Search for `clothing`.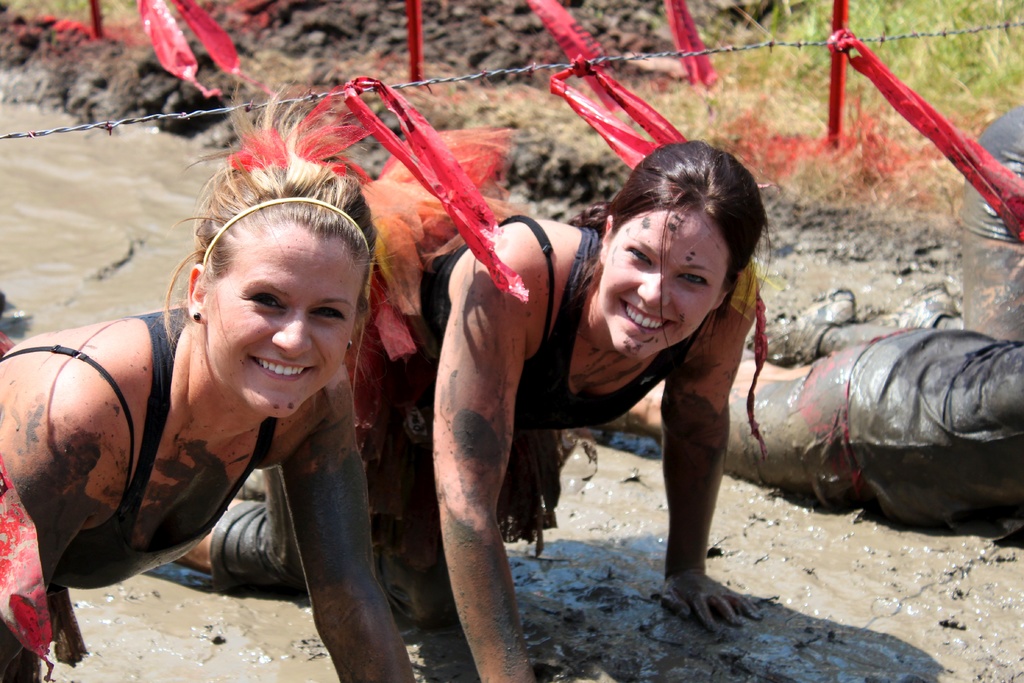
Found at (x1=796, y1=322, x2=1023, y2=531).
